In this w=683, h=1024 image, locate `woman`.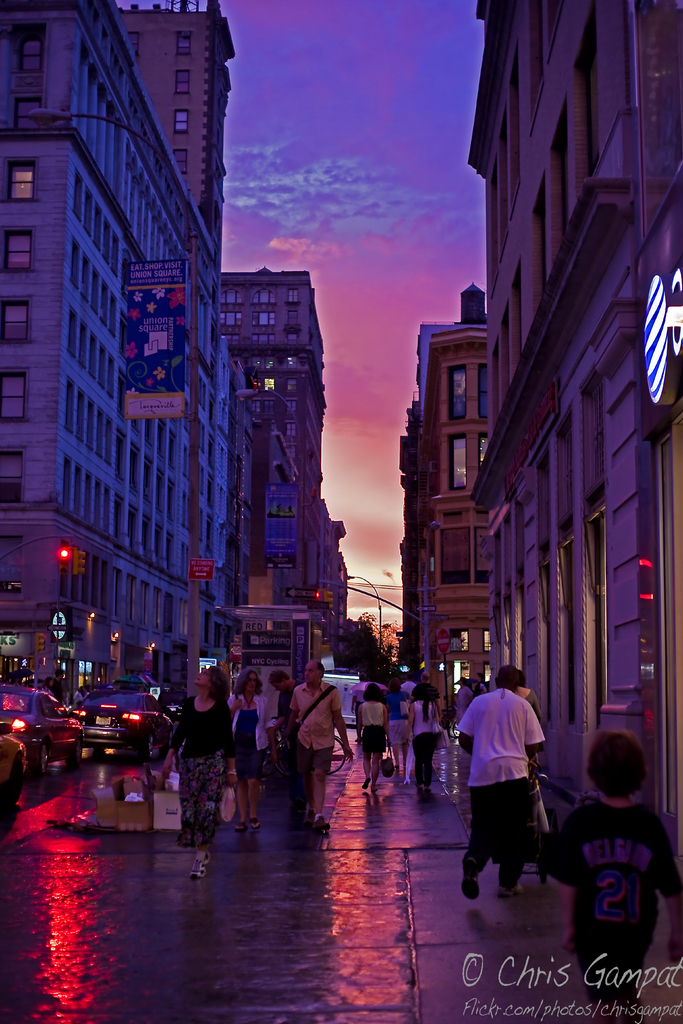
Bounding box: x1=452 y1=680 x2=470 y2=718.
